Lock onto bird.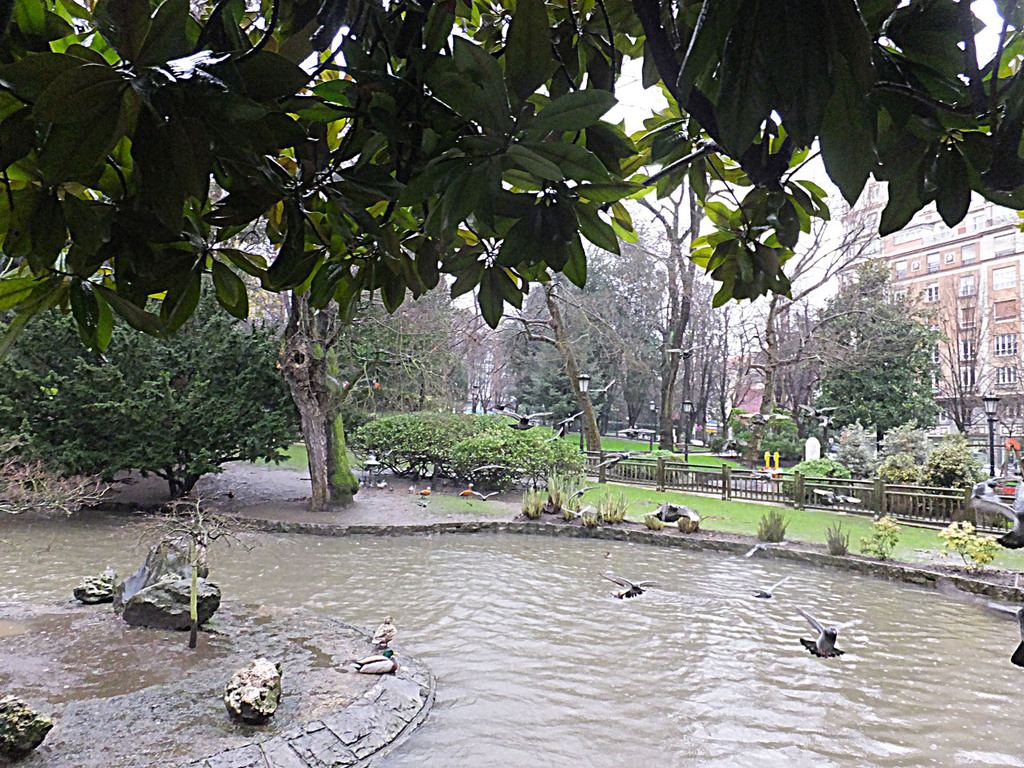
Locked: x1=371, y1=615, x2=397, y2=645.
